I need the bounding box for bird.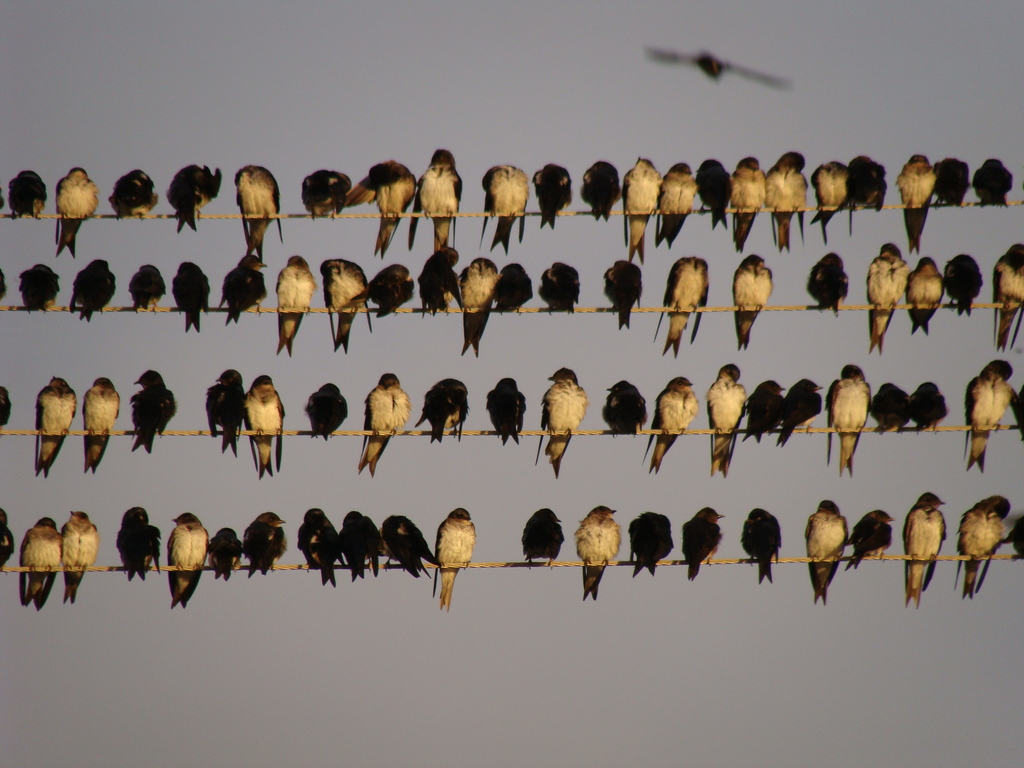
Here it is: 865, 378, 918, 438.
